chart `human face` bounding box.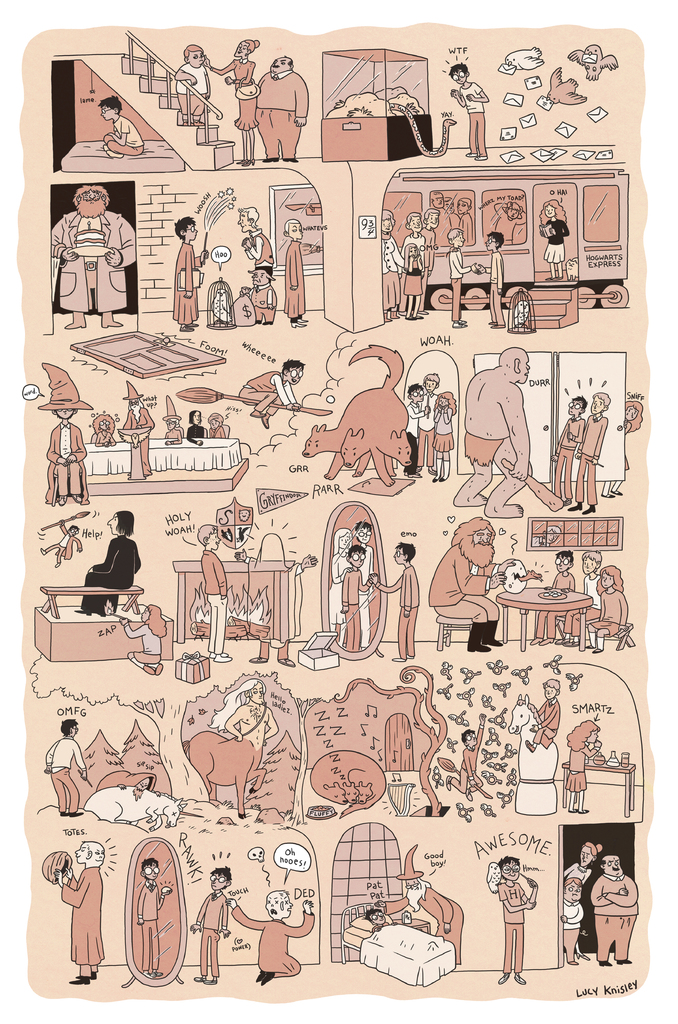
Charted: (158,410,179,428).
